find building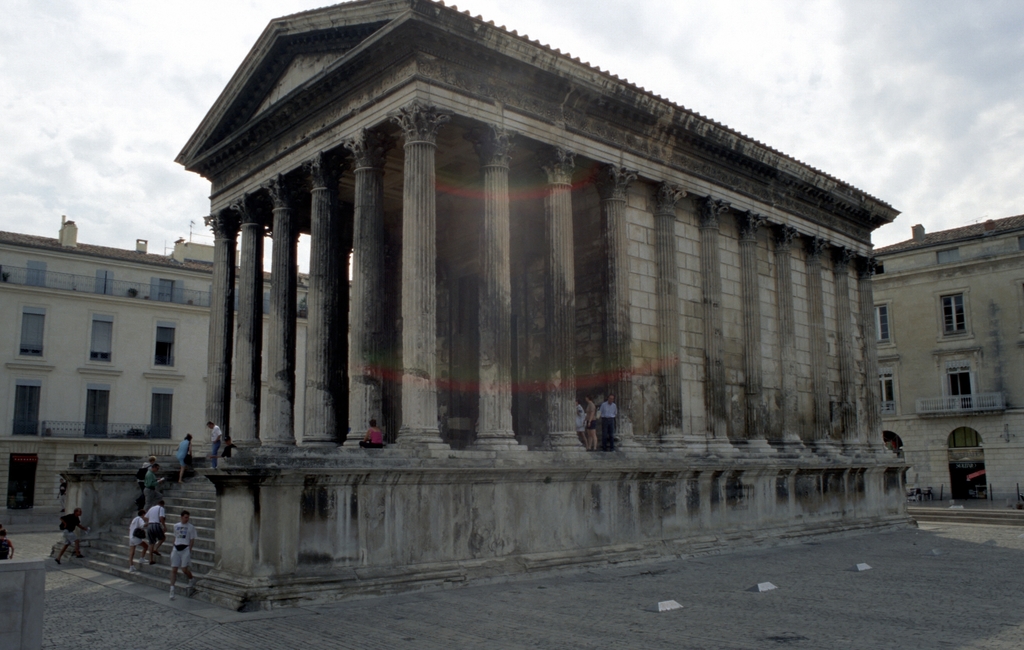
x1=868 y1=212 x2=1023 y2=526
